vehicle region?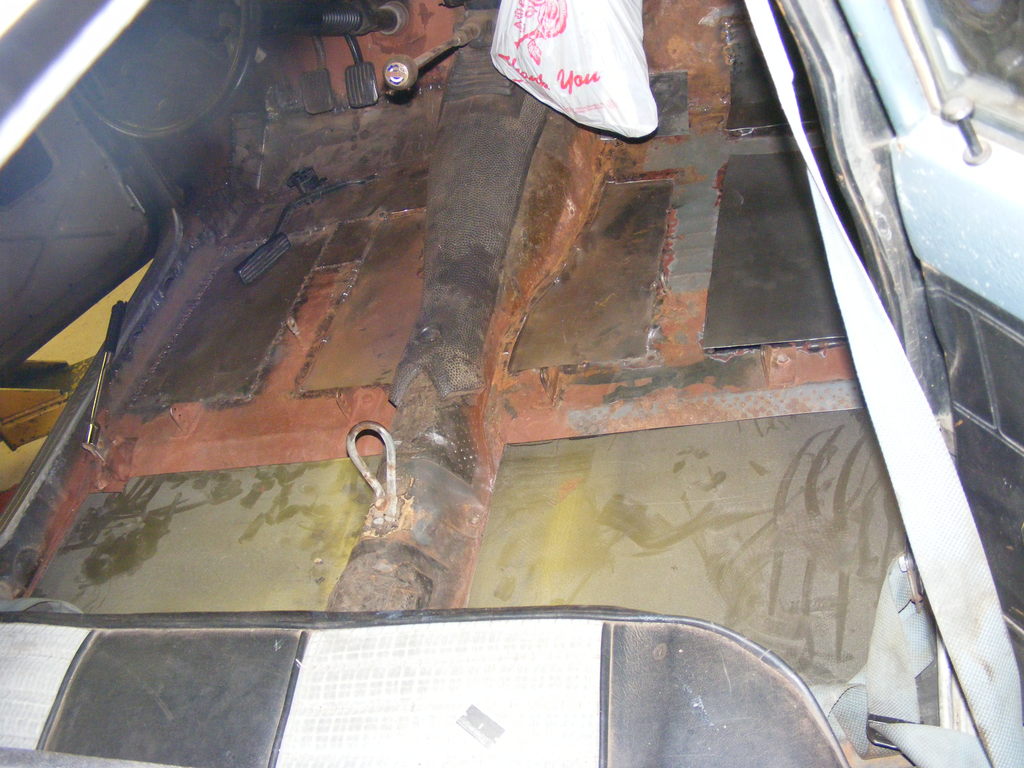
0,45,1023,744
